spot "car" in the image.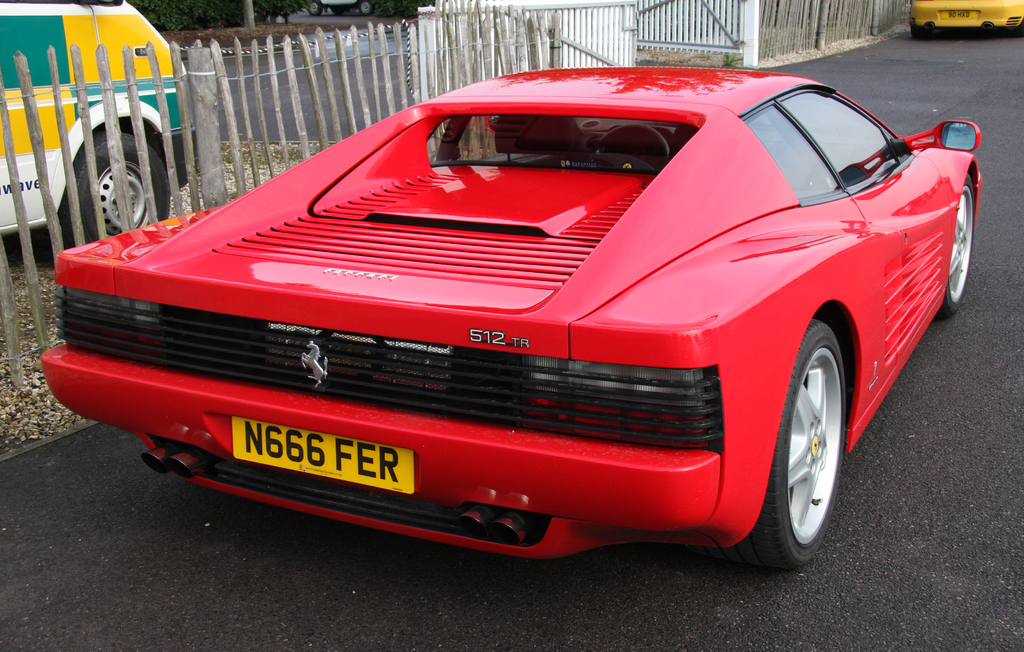
"car" found at rect(310, 0, 385, 13).
